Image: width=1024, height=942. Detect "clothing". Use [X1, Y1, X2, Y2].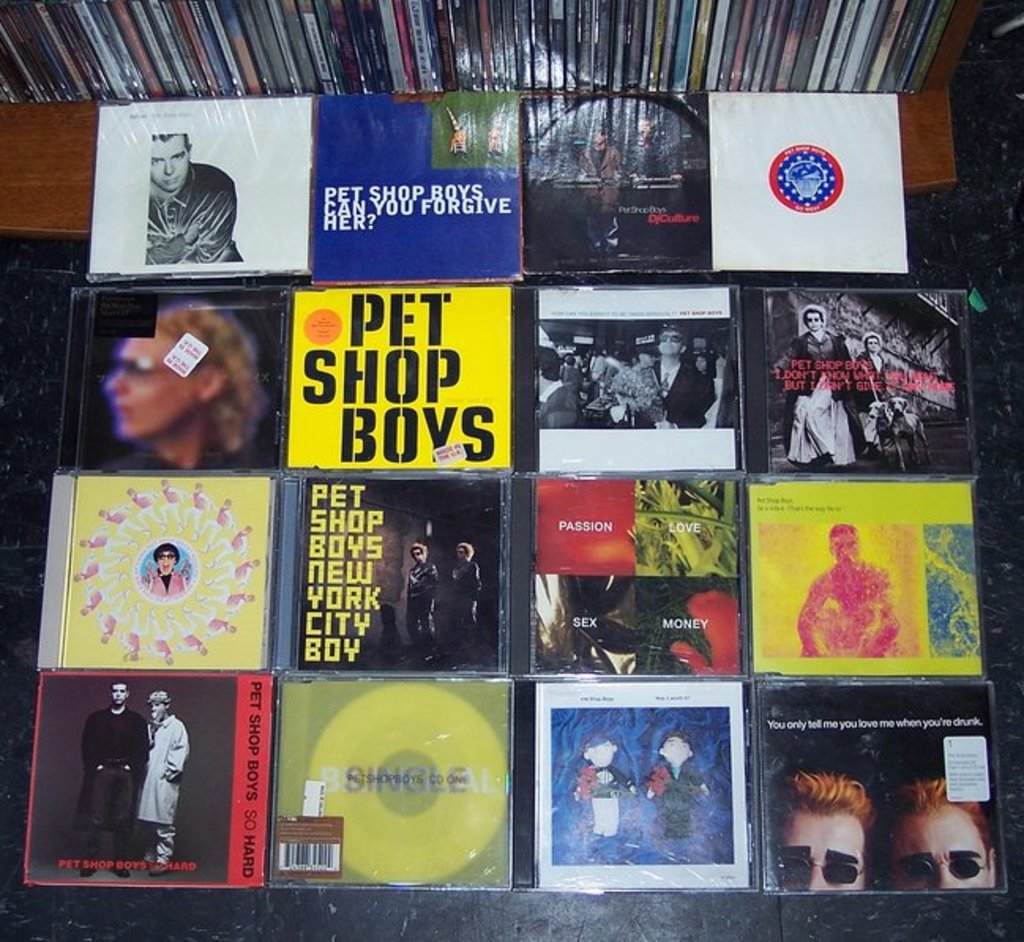
[704, 368, 721, 404].
